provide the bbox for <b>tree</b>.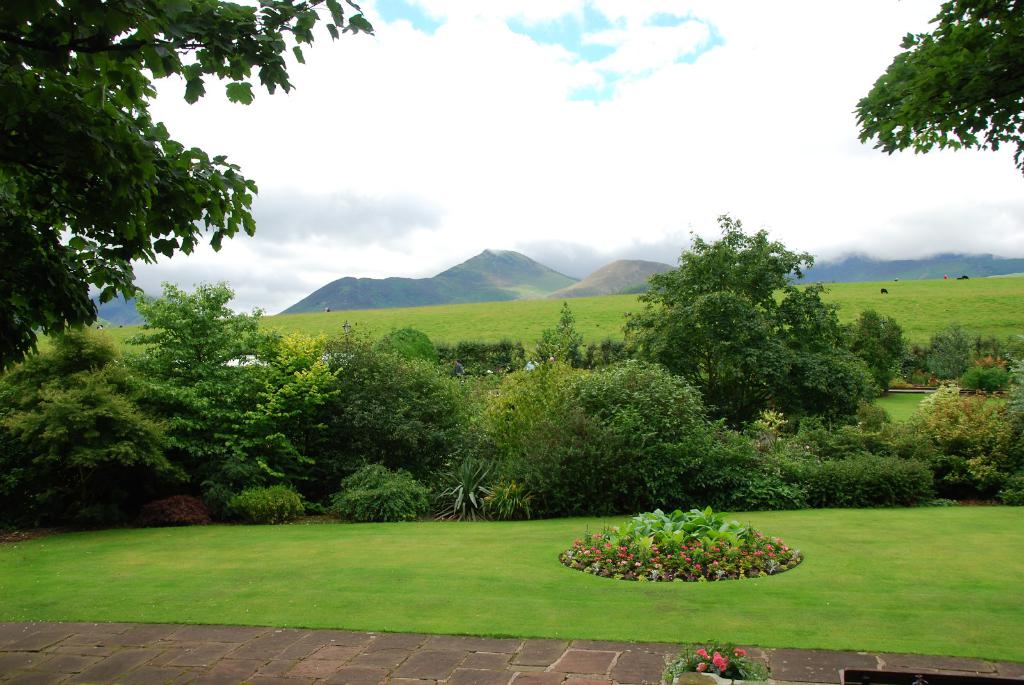
(479,203,1023,510).
